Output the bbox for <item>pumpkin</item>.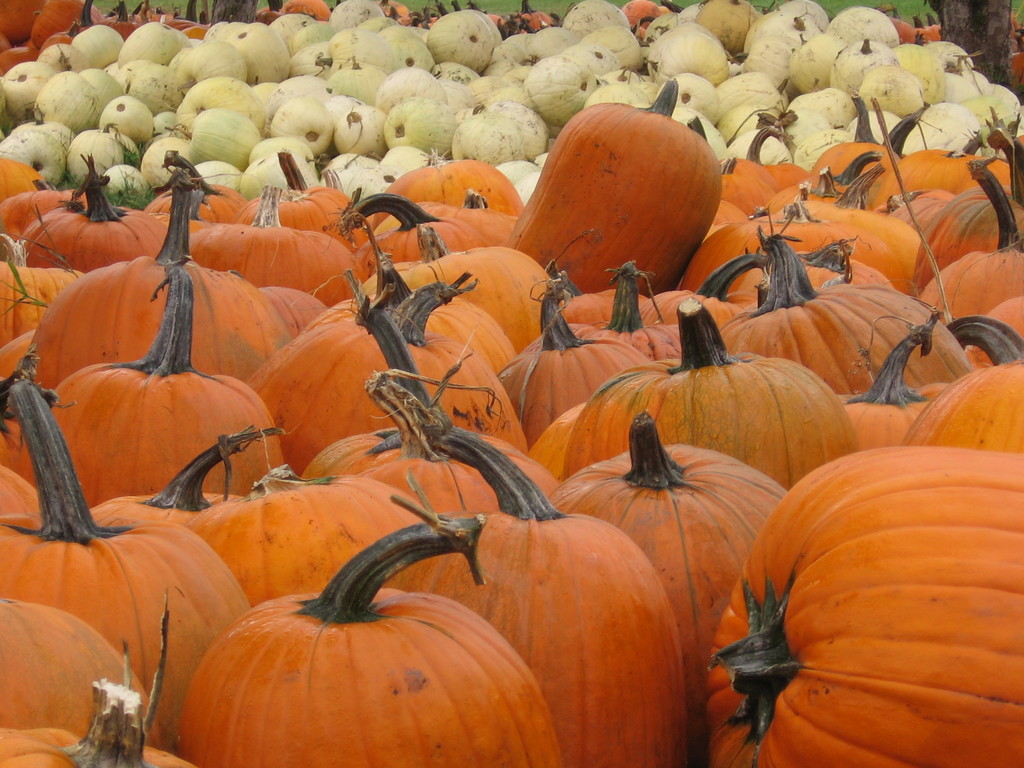
(left=157, top=558, right=531, bottom=767).
